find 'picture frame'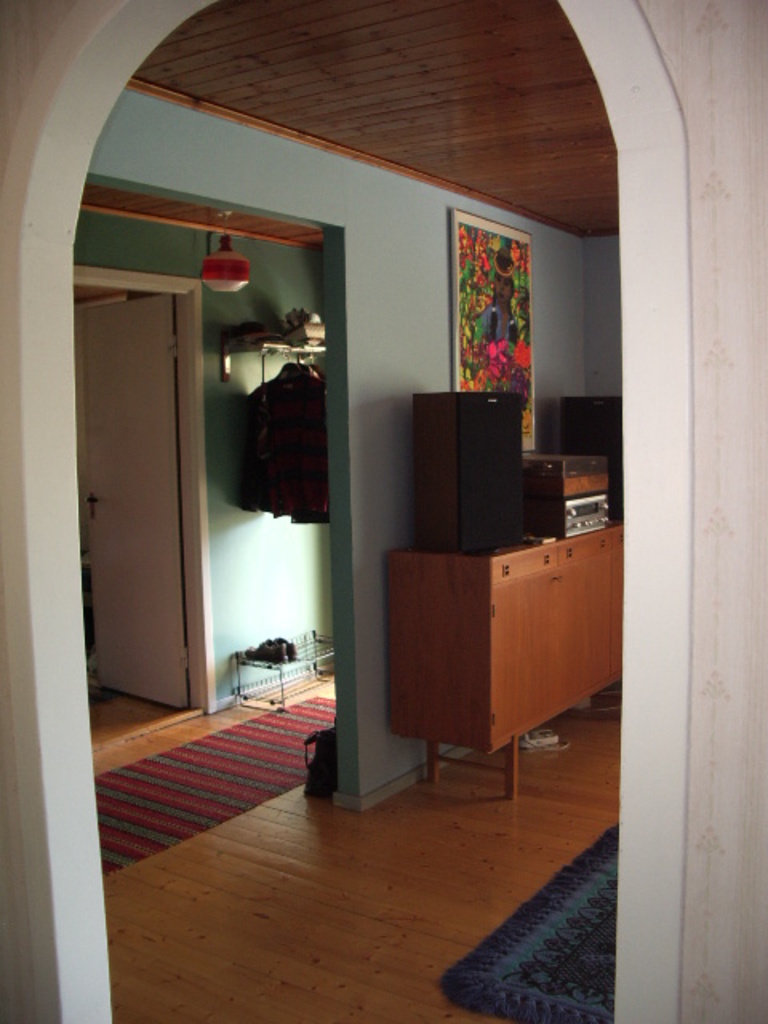
x1=450, y1=210, x2=534, y2=453
